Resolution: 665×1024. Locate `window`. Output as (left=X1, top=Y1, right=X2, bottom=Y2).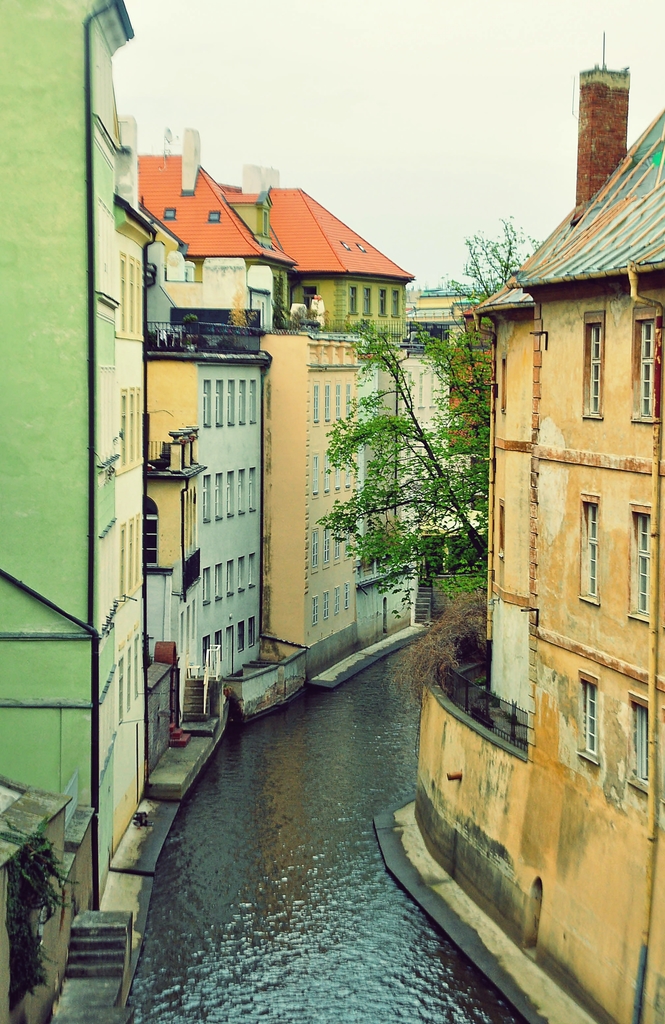
(left=577, top=669, right=600, bottom=760).
